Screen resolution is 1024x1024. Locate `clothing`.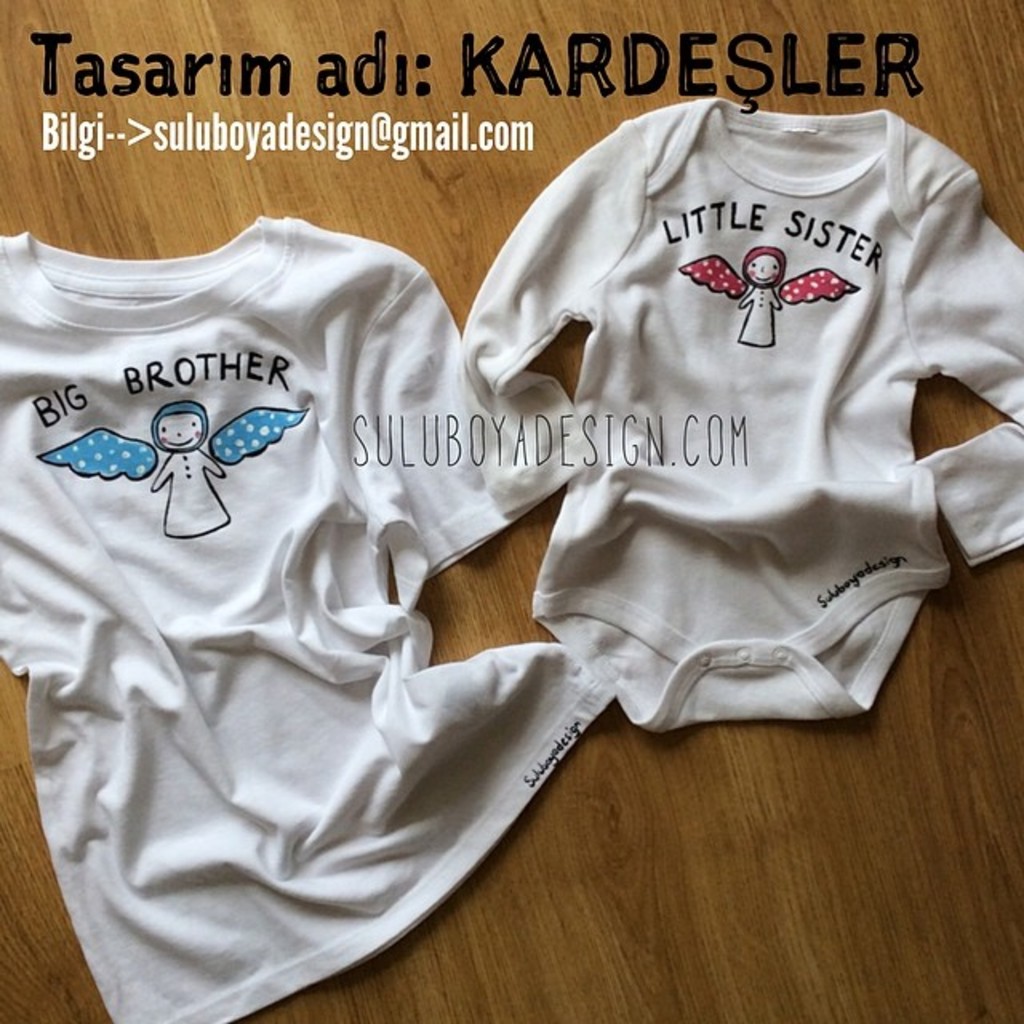
0, 214, 613, 1022.
